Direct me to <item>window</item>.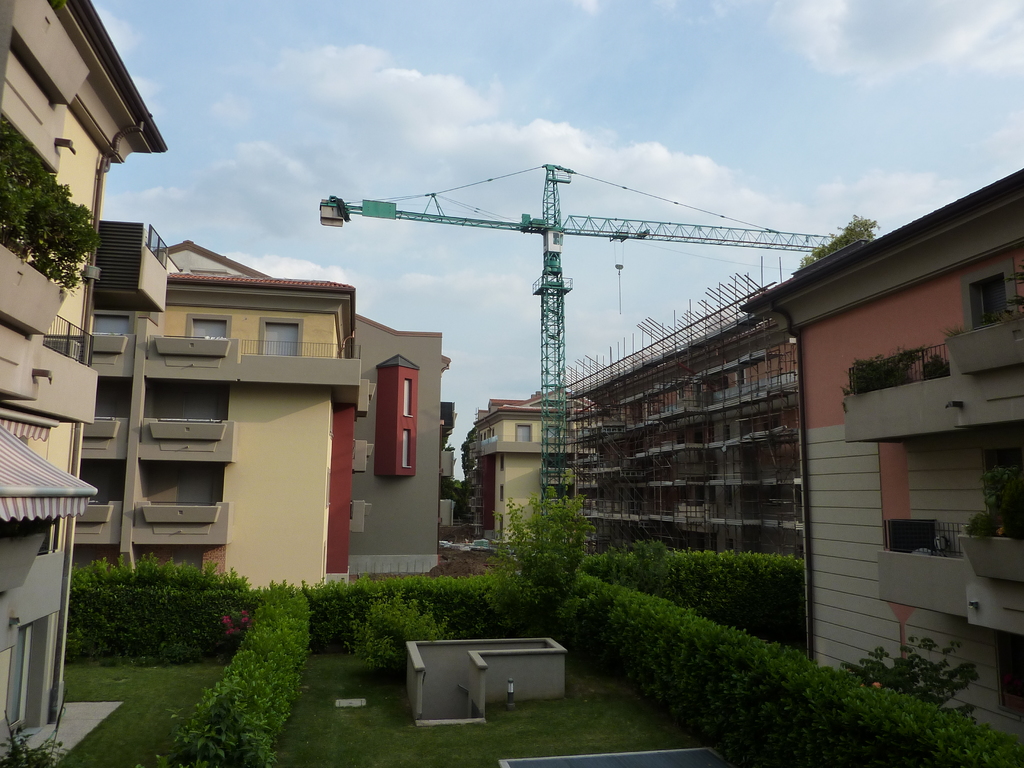
Direction: detection(91, 314, 133, 333).
